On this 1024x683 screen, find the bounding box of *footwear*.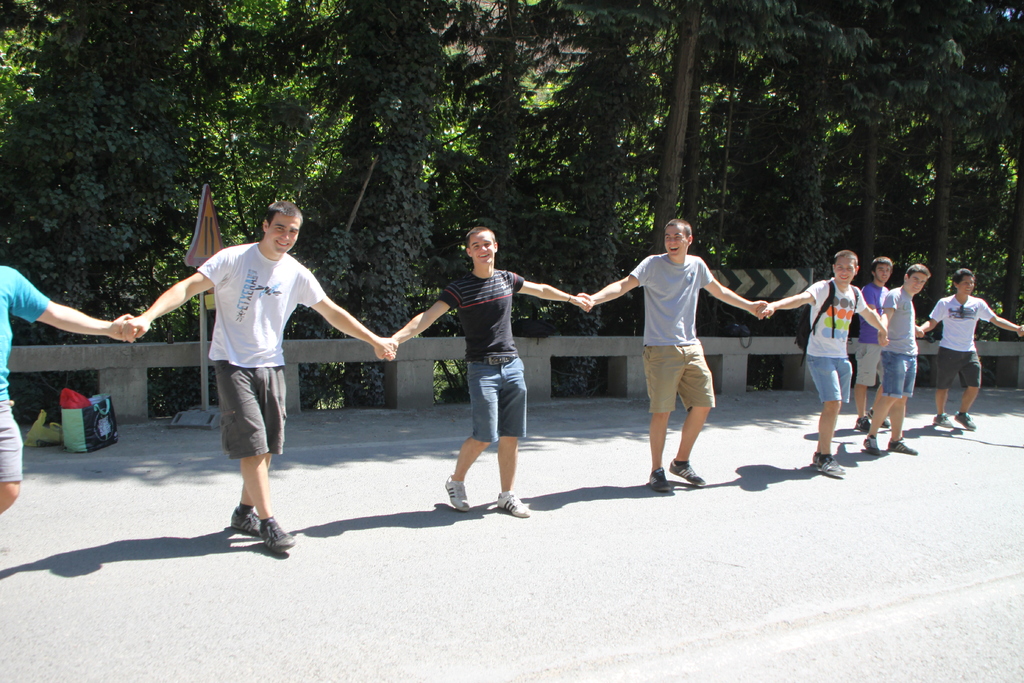
Bounding box: 644 466 669 495.
